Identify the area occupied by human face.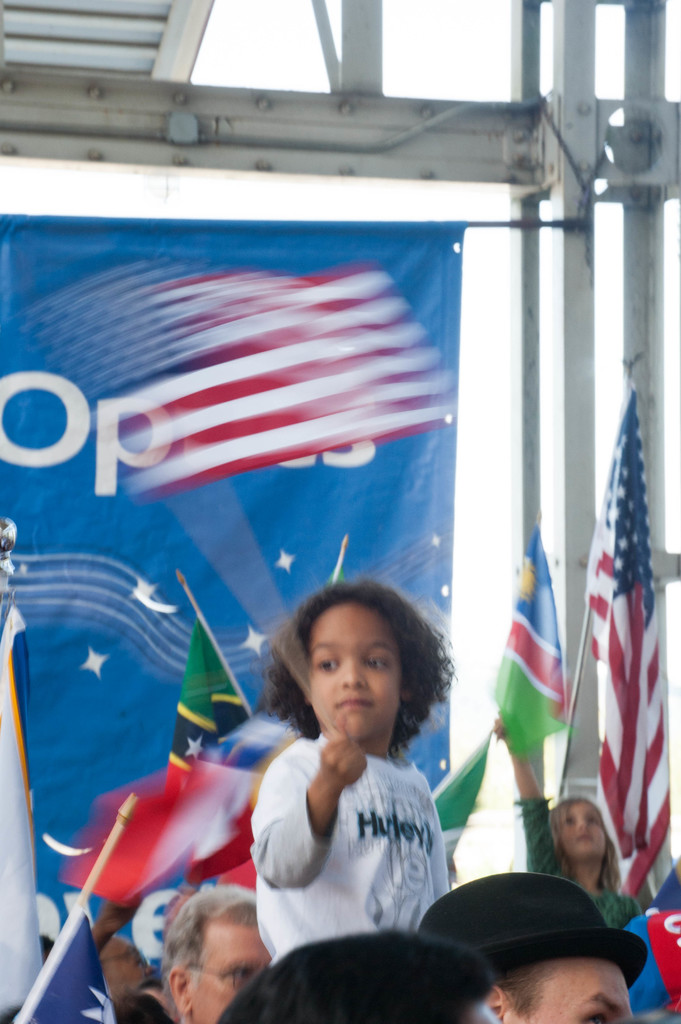
Area: rect(515, 952, 637, 1023).
